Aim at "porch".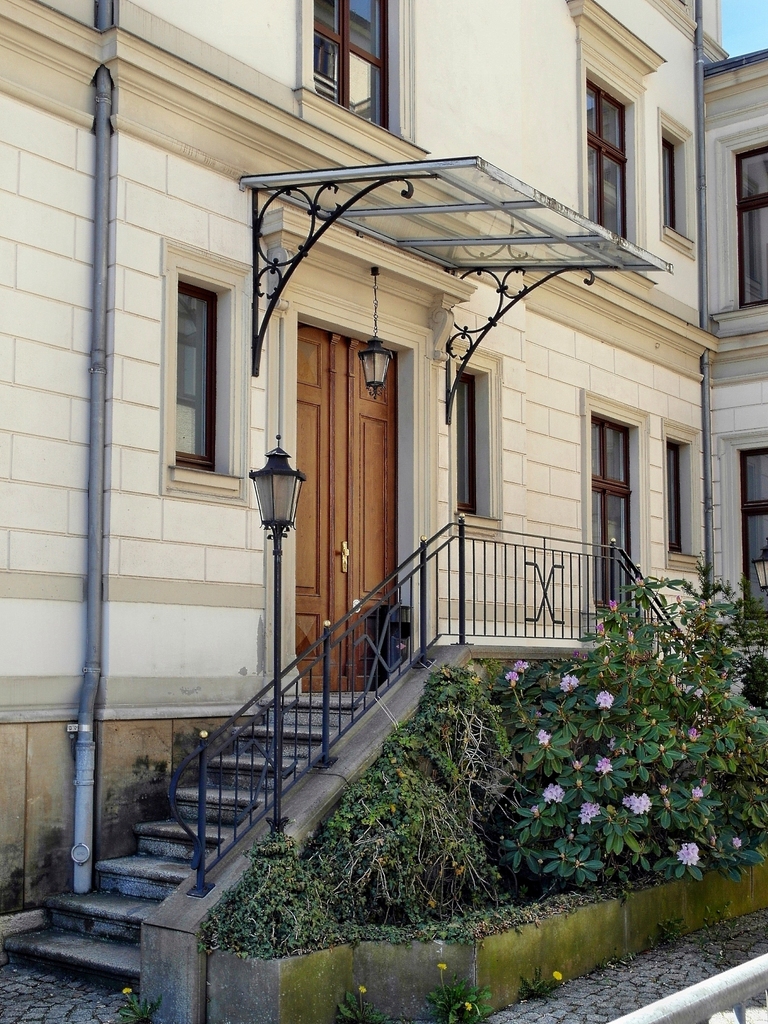
Aimed at {"x1": 21, "y1": 519, "x2": 632, "y2": 1023}.
